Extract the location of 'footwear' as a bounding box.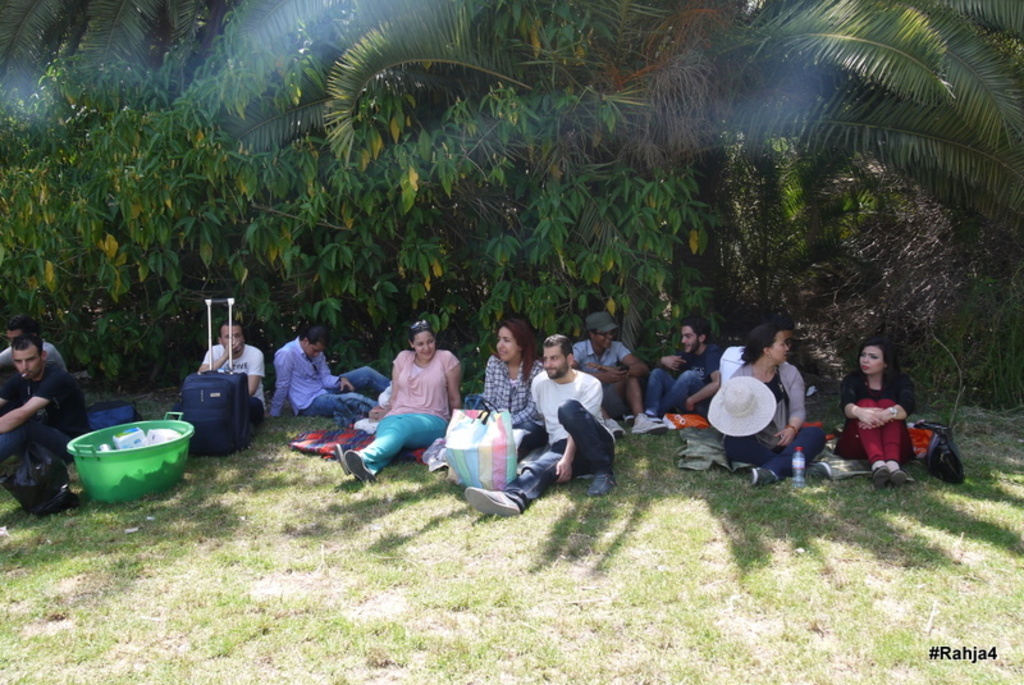
Rect(605, 417, 622, 435).
